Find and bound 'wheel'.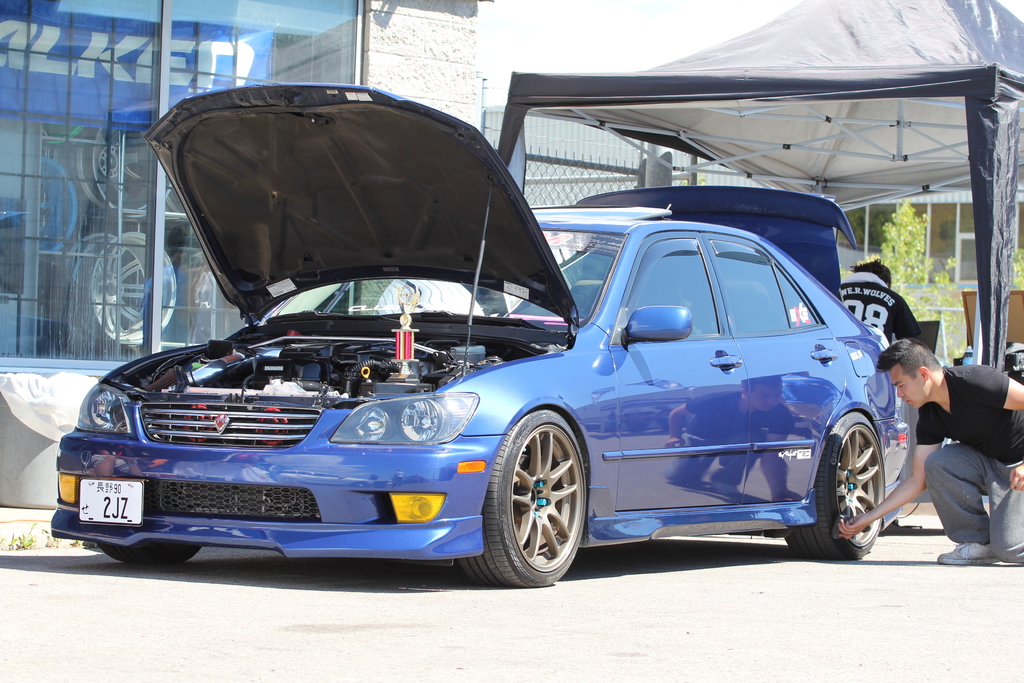
Bound: [102, 547, 198, 565].
